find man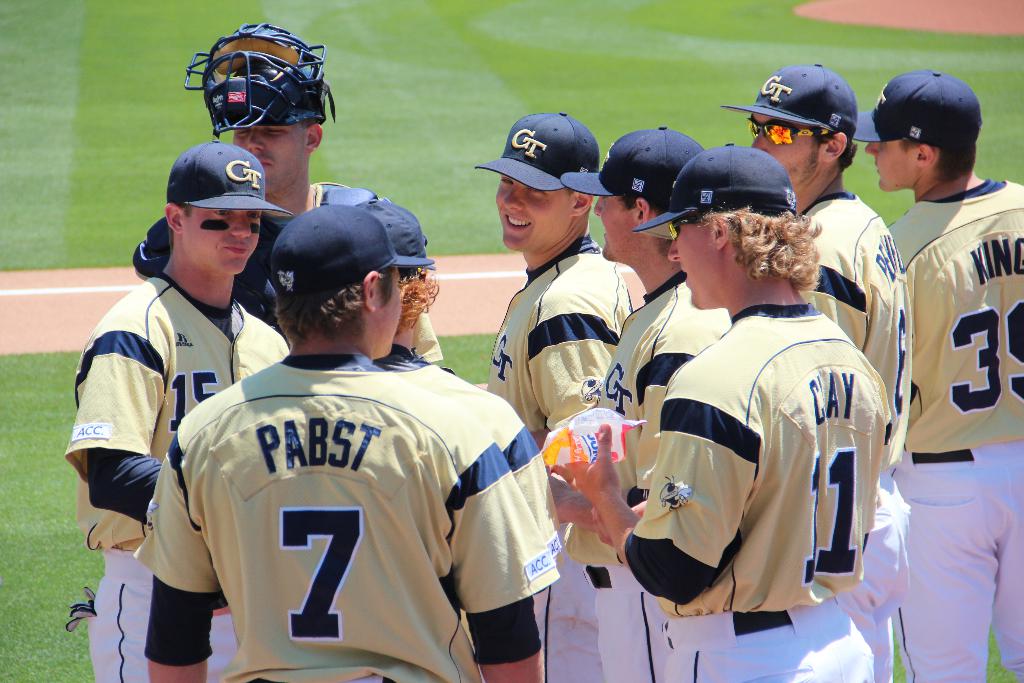
846, 67, 1023, 682
